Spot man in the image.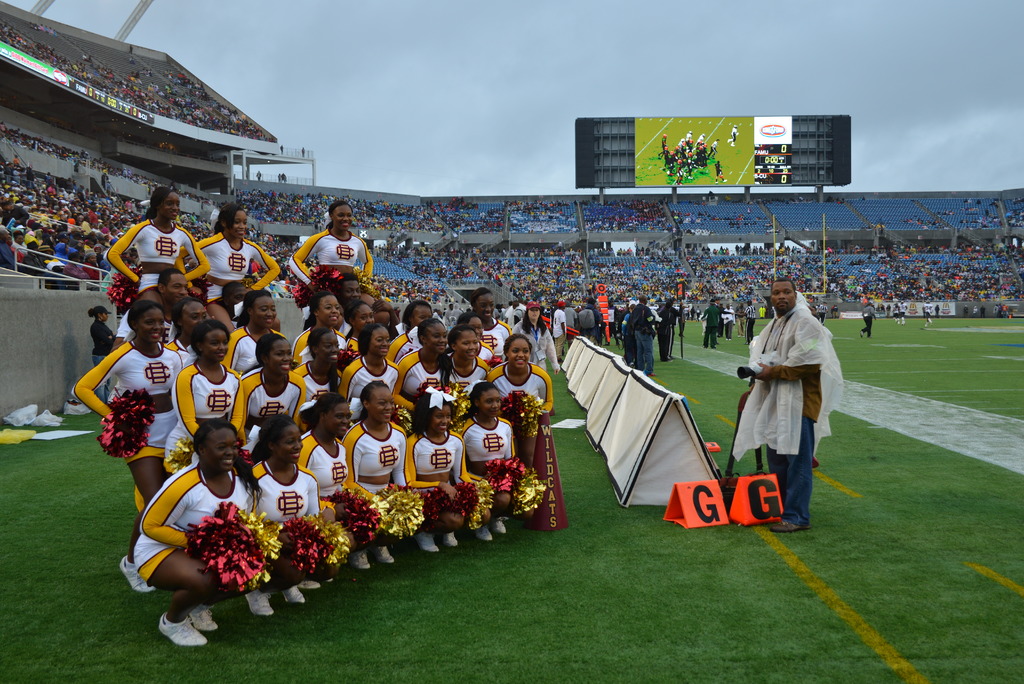
man found at Rect(630, 293, 657, 375).
